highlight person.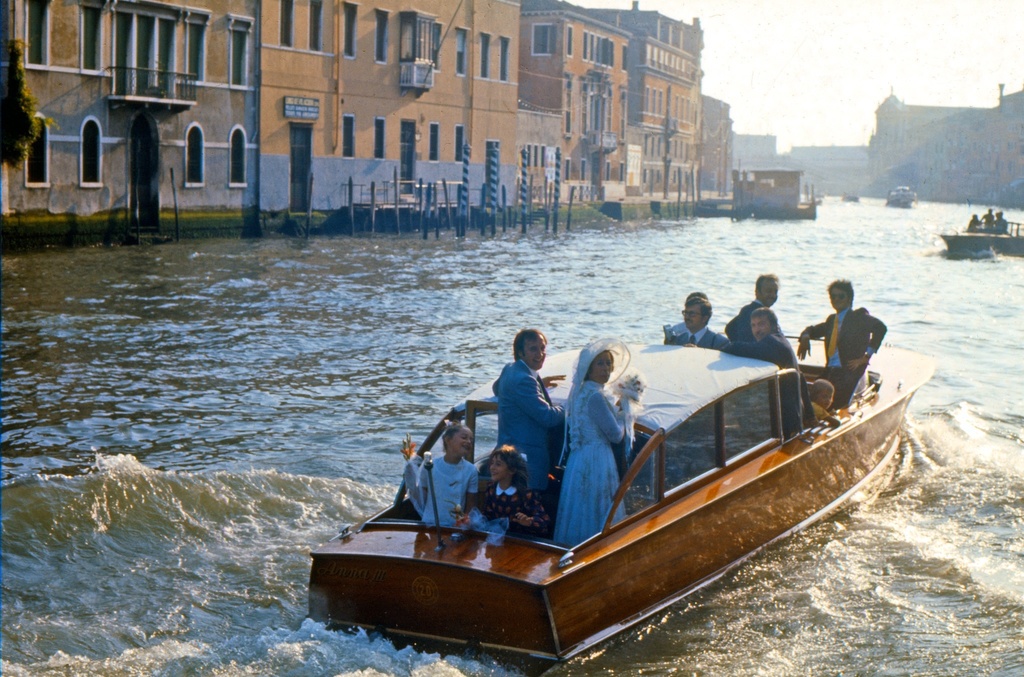
Highlighted region: x1=417 y1=423 x2=484 y2=529.
